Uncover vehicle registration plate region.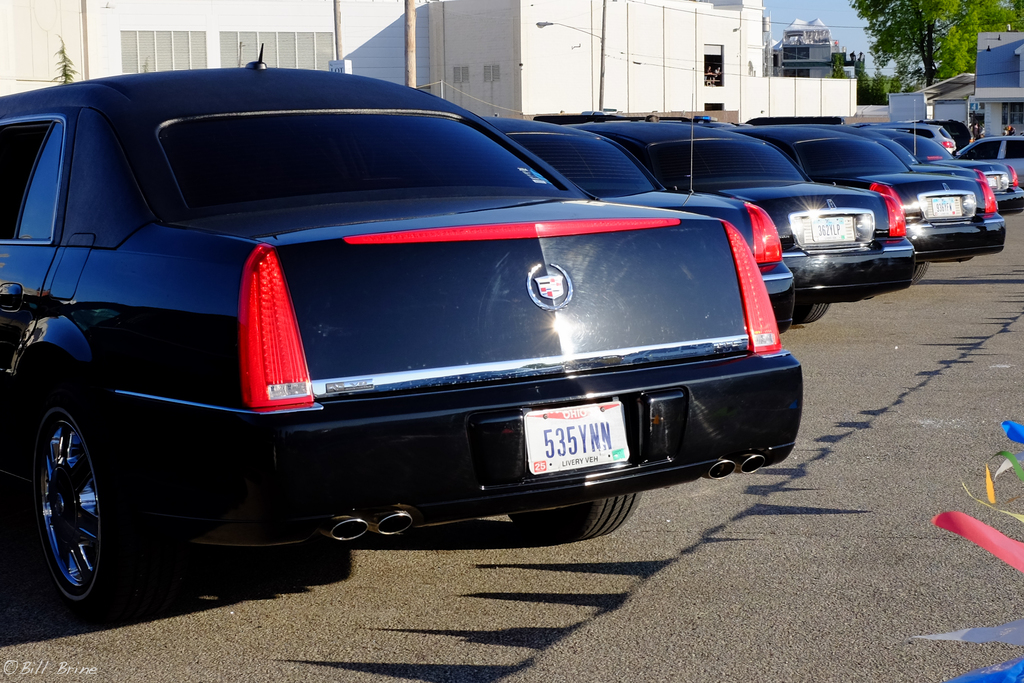
Uncovered: bbox(931, 197, 964, 219).
